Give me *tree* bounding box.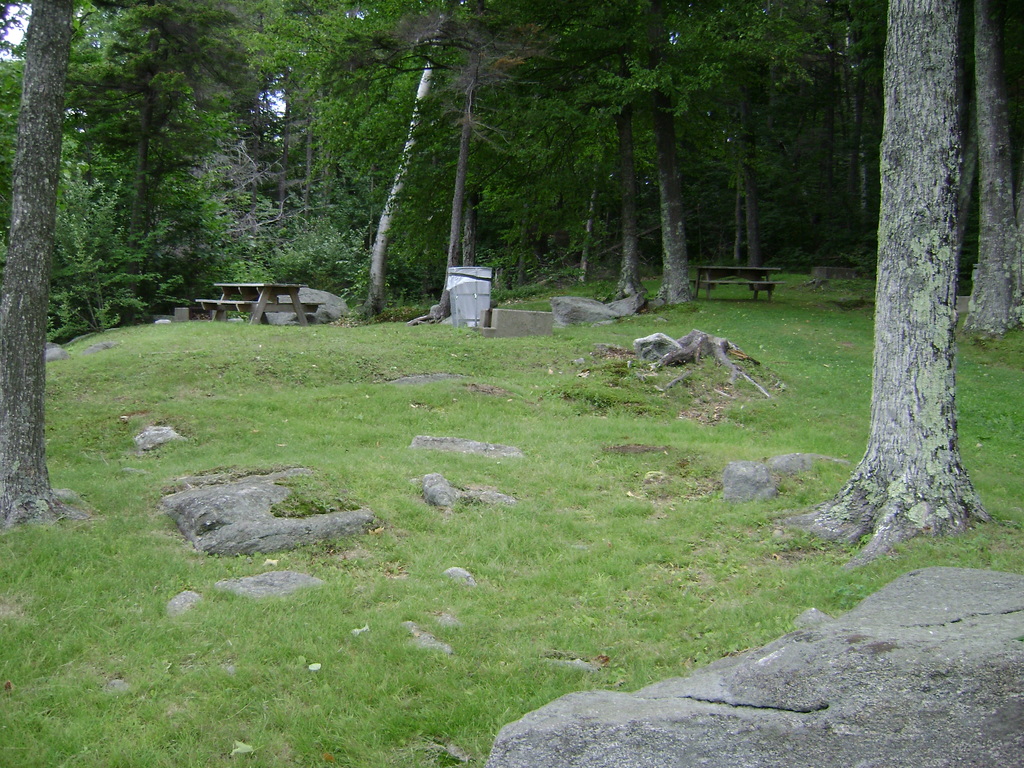
Rect(347, 0, 460, 323).
